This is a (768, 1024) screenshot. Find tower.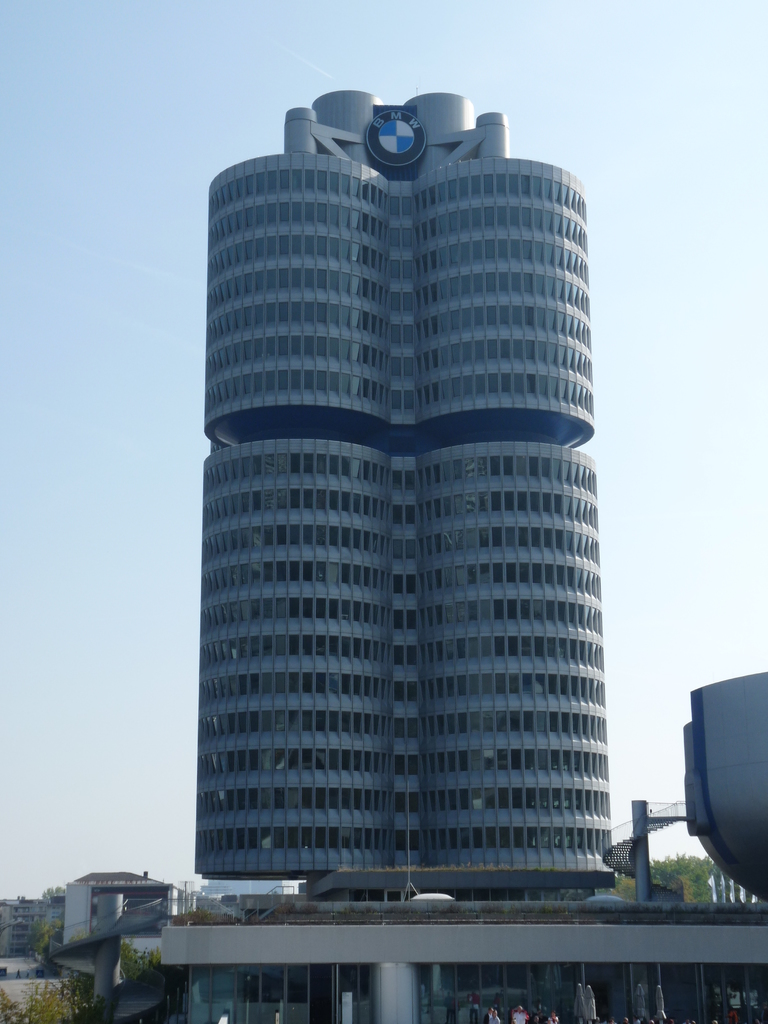
Bounding box: 171:83:632:922.
